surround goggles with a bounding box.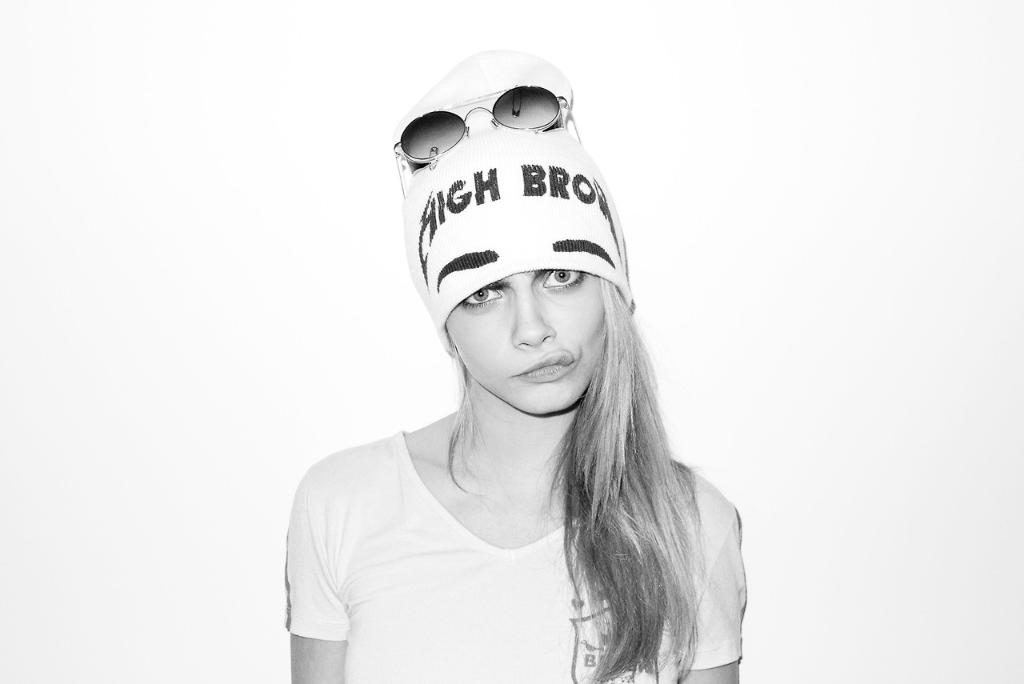
(390,80,569,165).
